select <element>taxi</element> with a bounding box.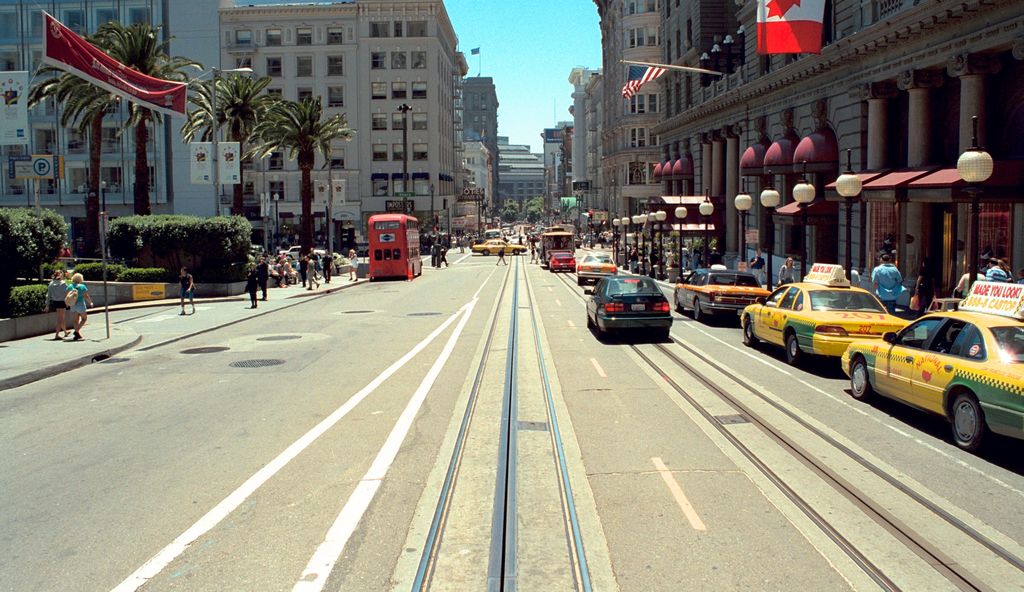
BBox(737, 264, 913, 367).
